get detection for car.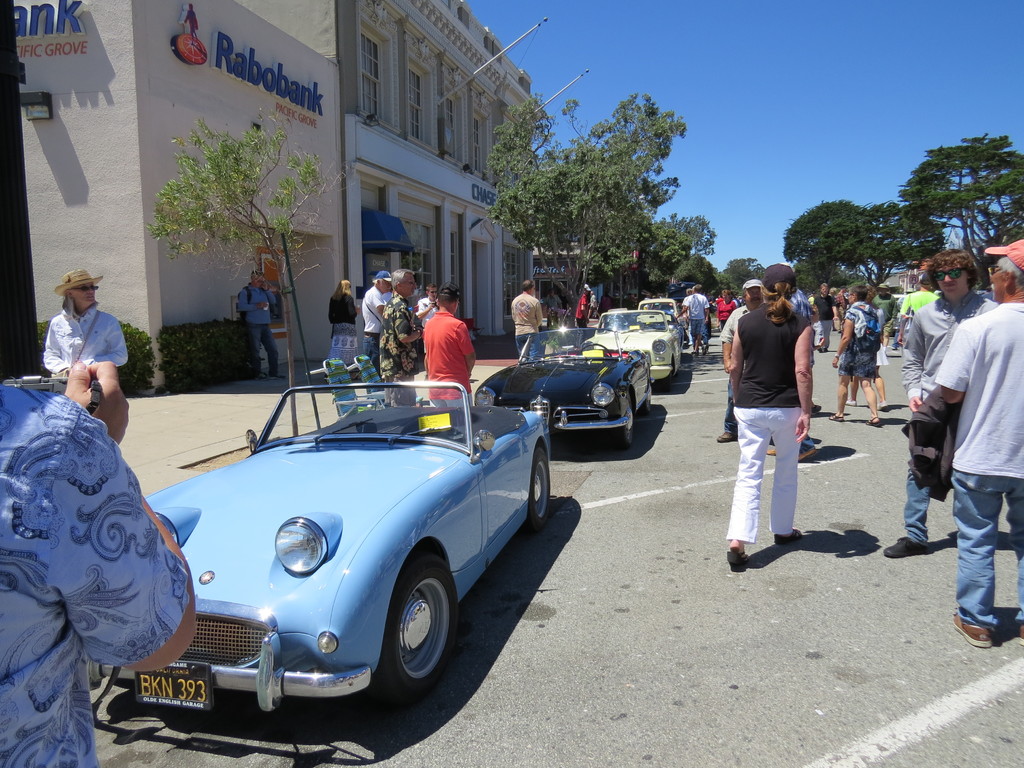
Detection: locate(640, 296, 692, 355).
